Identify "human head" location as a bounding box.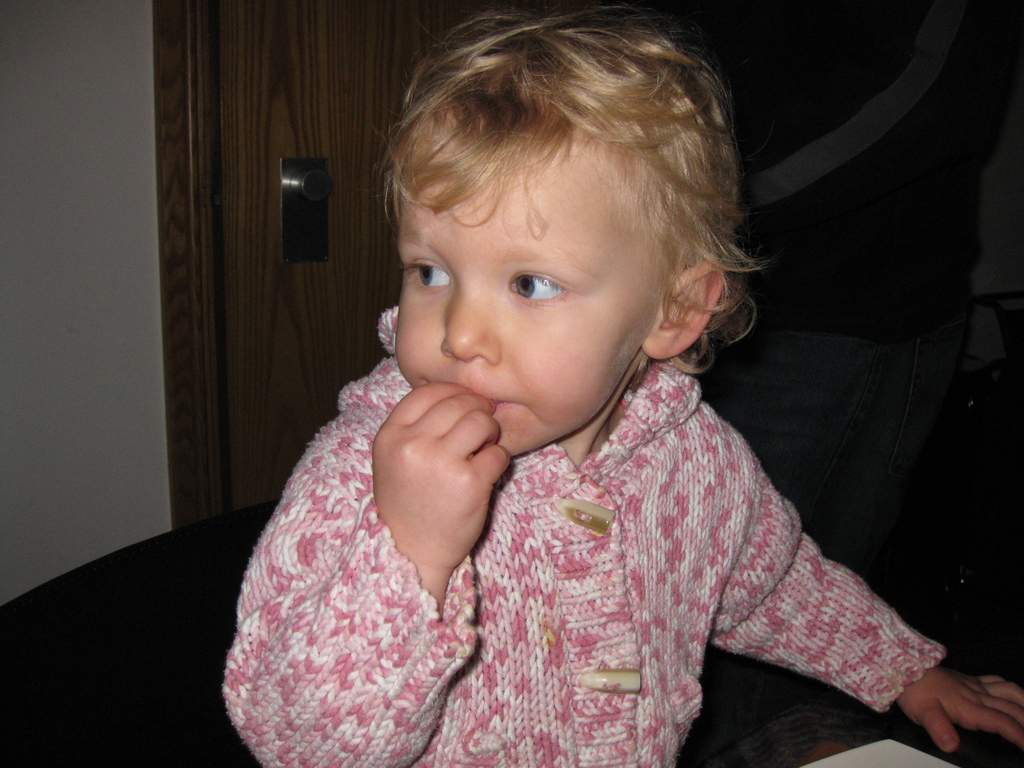
x1=370 y1=17 x2=747 y2=447.
